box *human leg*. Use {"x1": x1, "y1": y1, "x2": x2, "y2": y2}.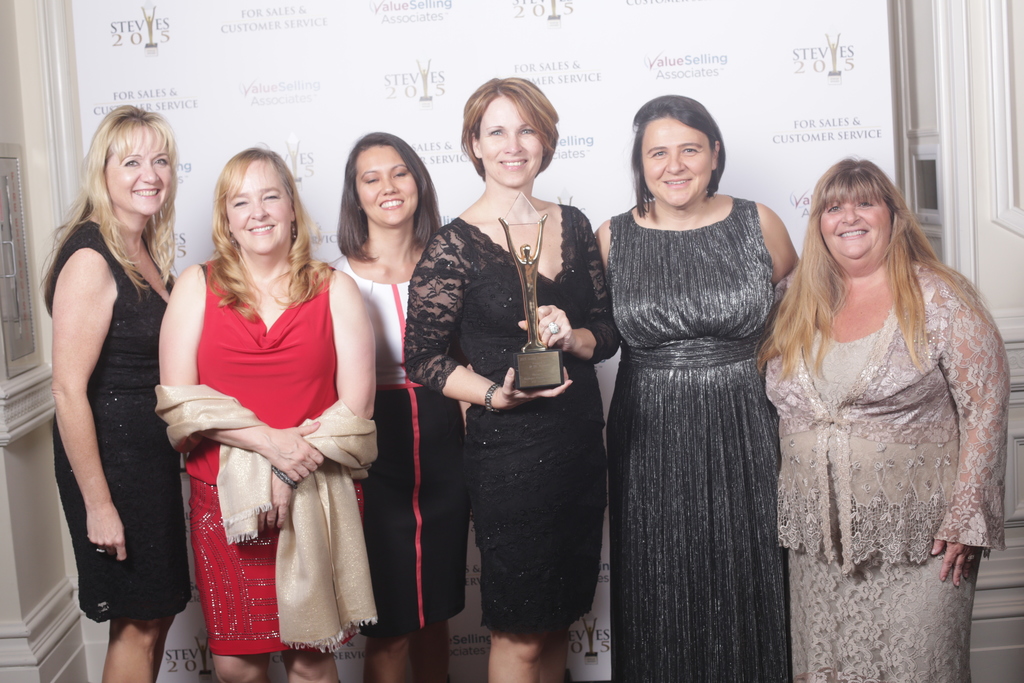
{"x1": 535, "y1": 630, "x2": 566, "y2": 679}.
